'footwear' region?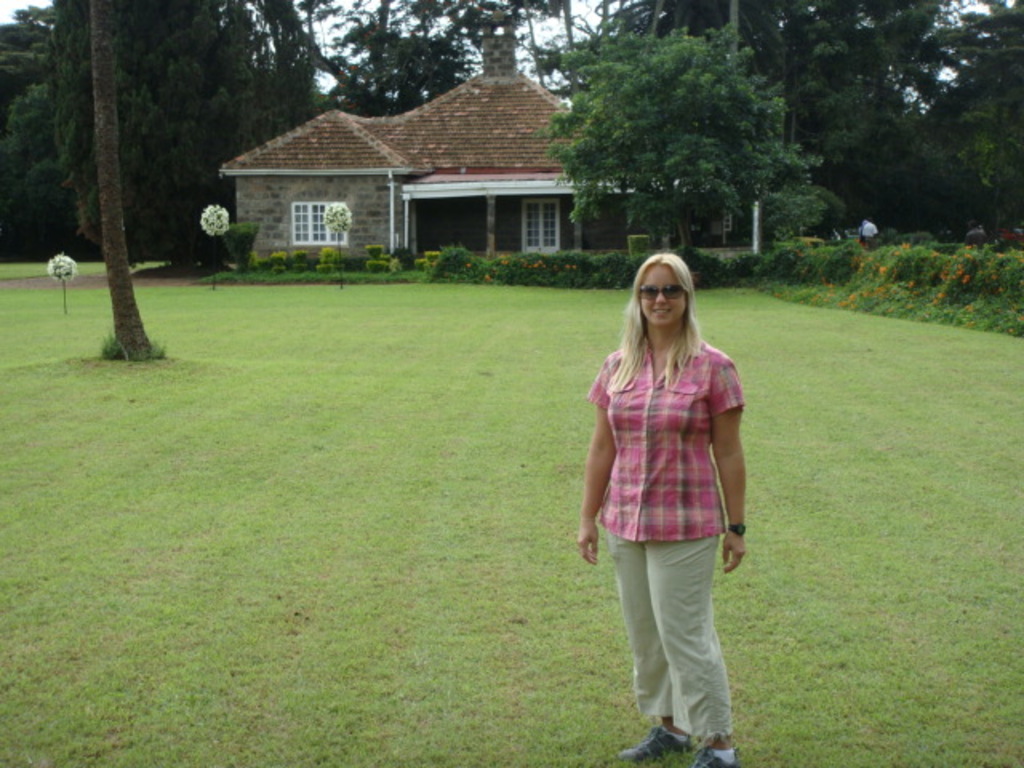
bbox(613, 726, 691, 766)
